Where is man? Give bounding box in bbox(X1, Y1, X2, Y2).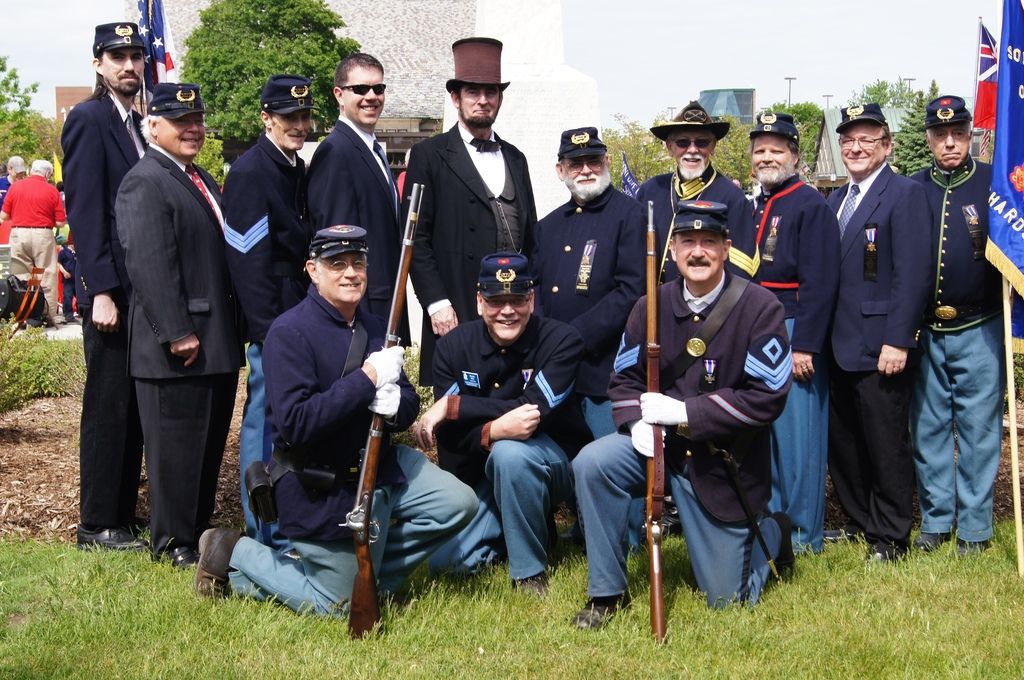
bbox(301, 44, 414, 455).
